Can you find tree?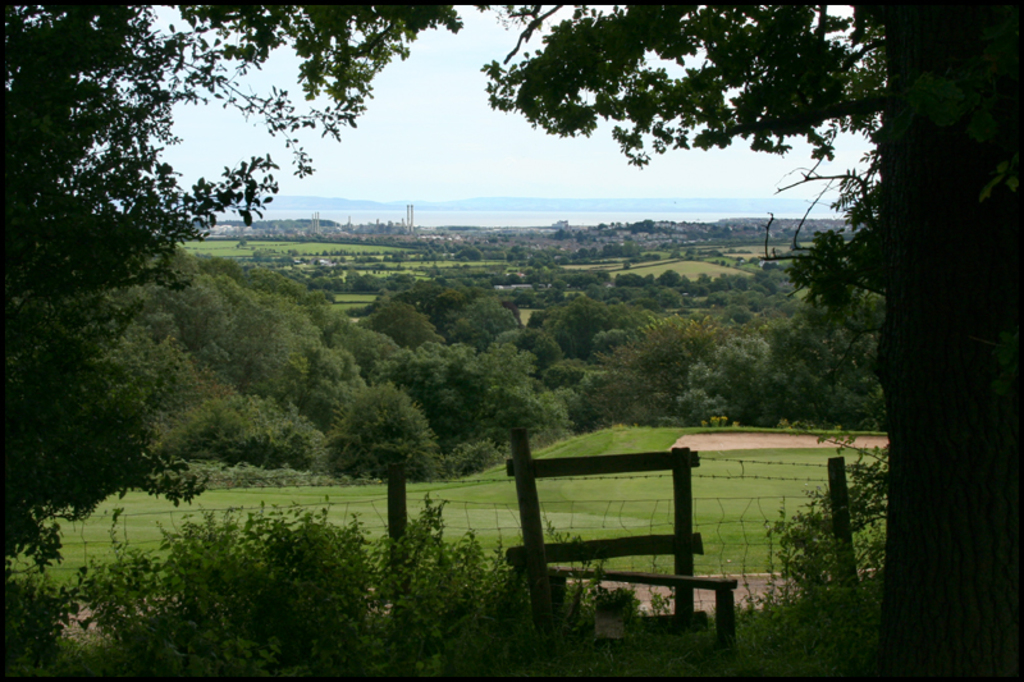
Yes, bounding box: box(492, 322, 568, 374).
